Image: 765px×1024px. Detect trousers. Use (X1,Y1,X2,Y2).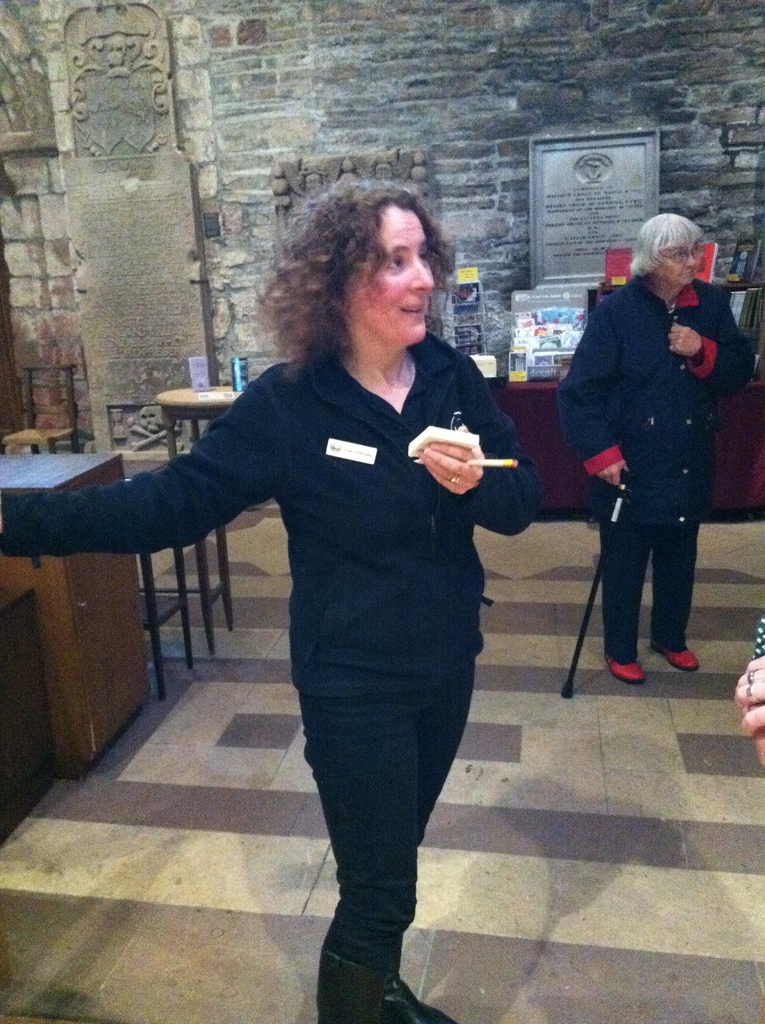
(595,514,707,668).
